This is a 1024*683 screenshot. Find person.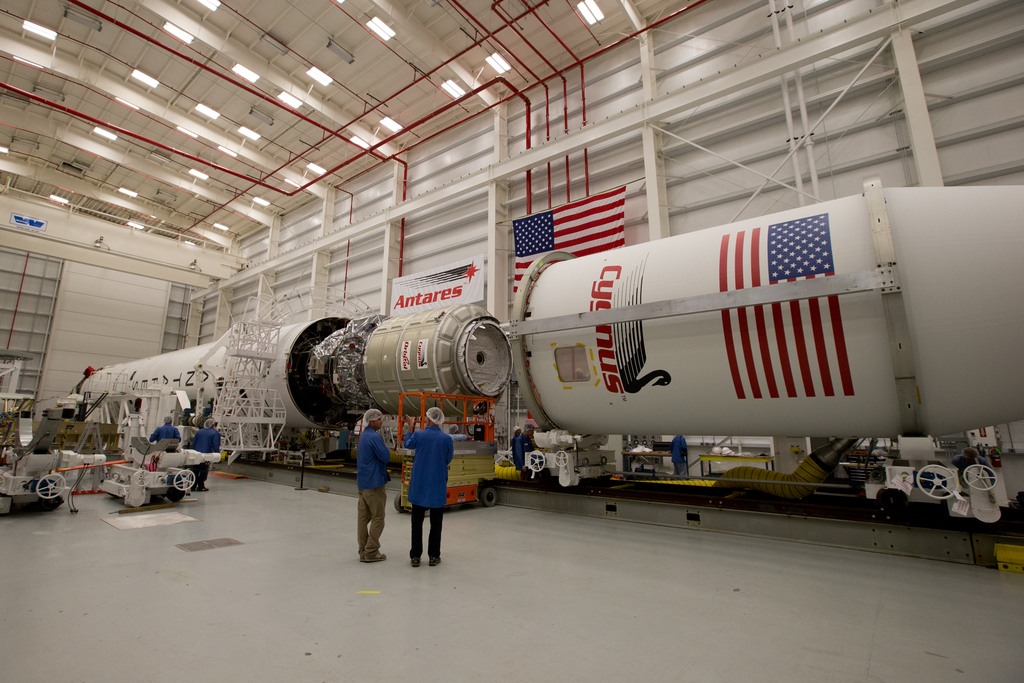
Bounding box: {"x1": 339, "y1": 409, "x2": 392, "y2": 566}.
